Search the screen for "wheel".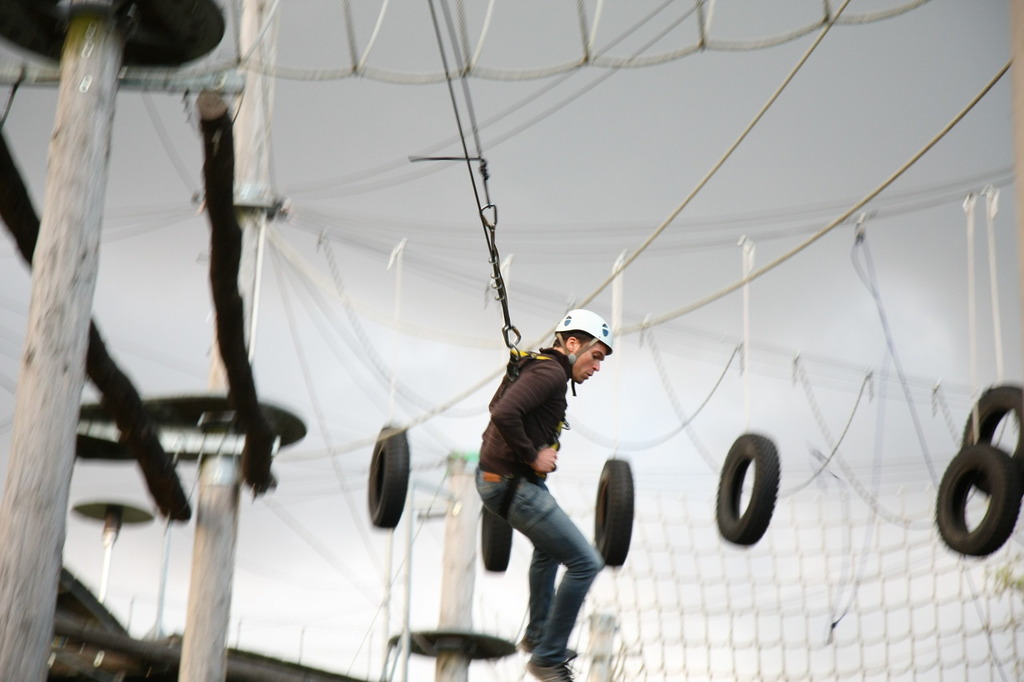
Found at 964,387,1023,491.
